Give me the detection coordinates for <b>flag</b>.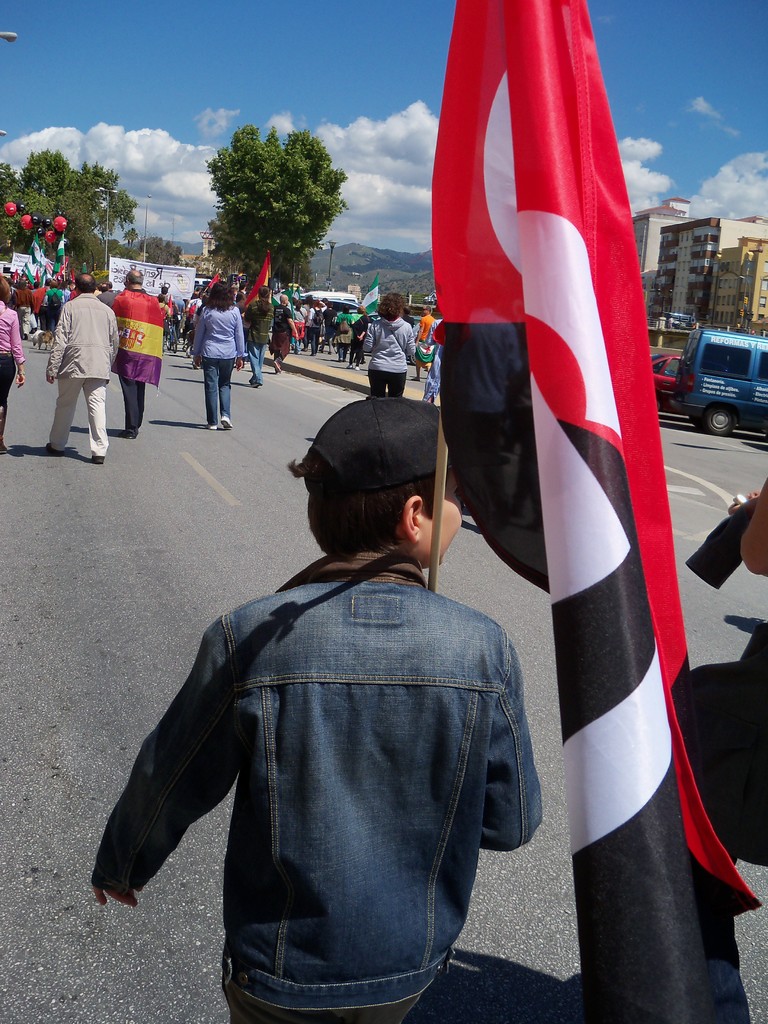
363, 271, 389, 319.
